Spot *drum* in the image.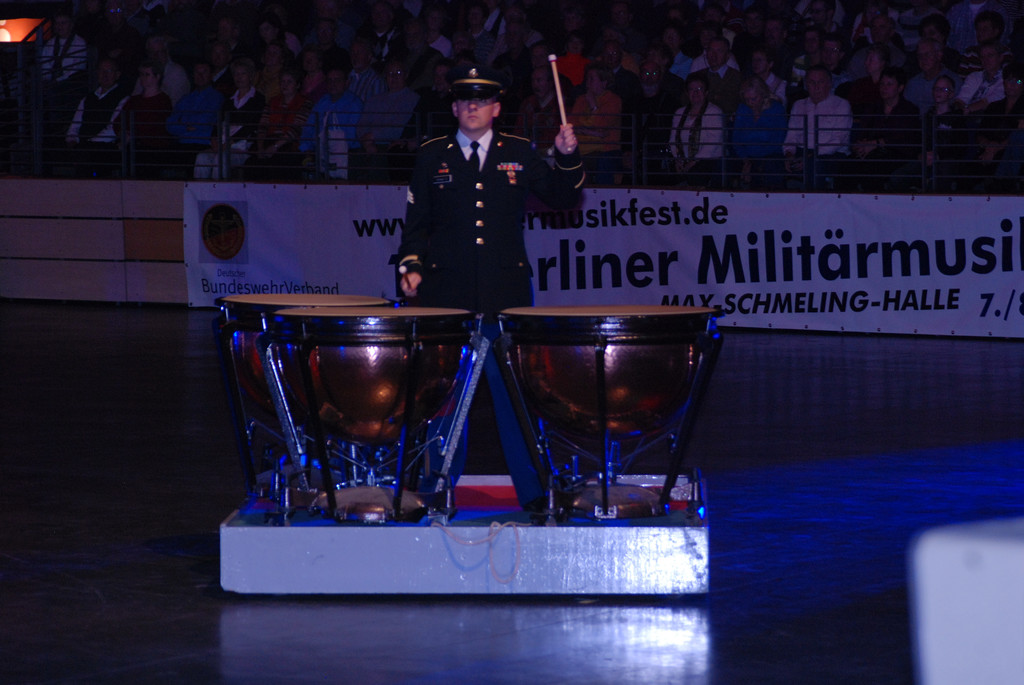
*drum* found at pyautogui.locateOnScreen(497, 305, 726, 523).
